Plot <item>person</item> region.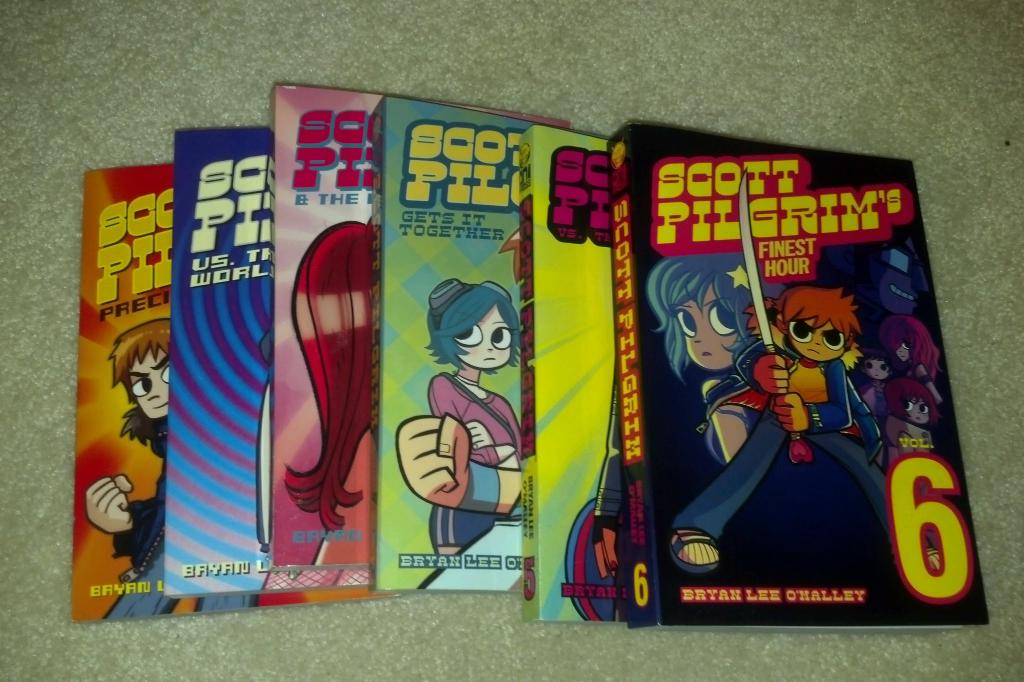
Plotted at (876, 375, 942, 476).
